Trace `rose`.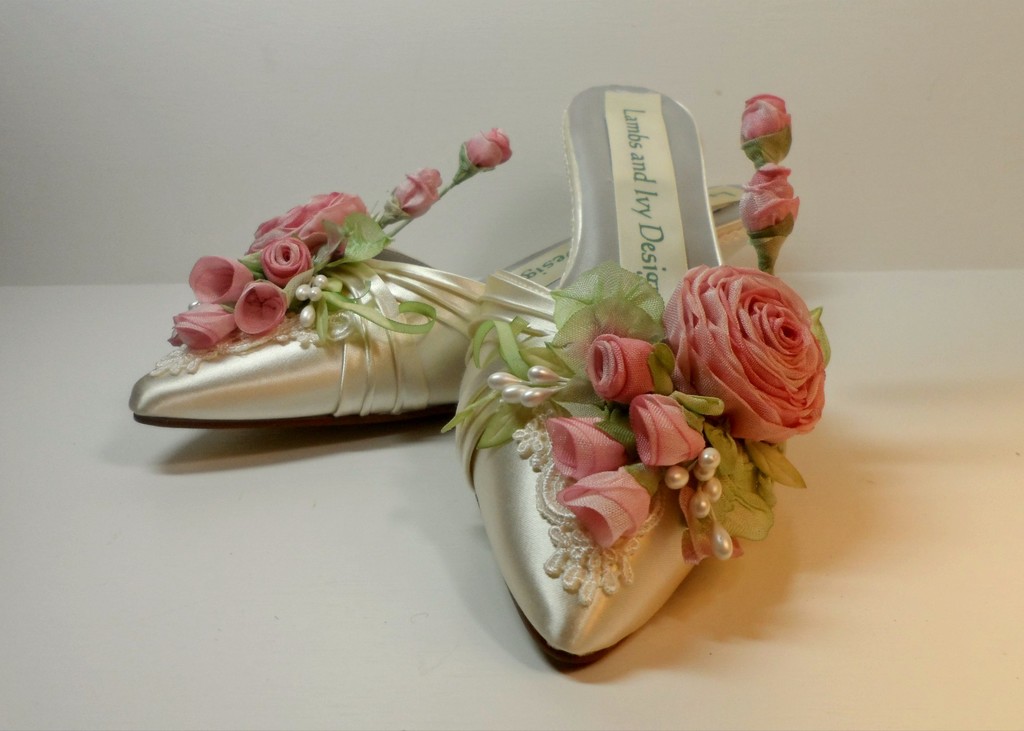
Traced to left=244, top=192, right=372, bottom=264.
